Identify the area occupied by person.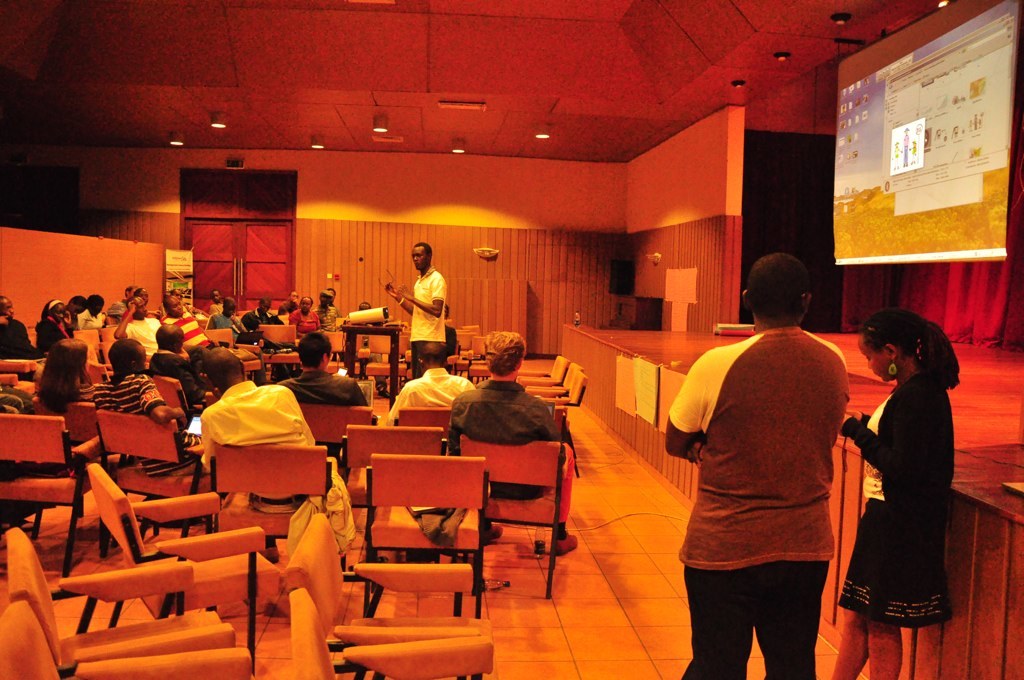
Area: x1=836, y1=305, x2=961, y2=679.
